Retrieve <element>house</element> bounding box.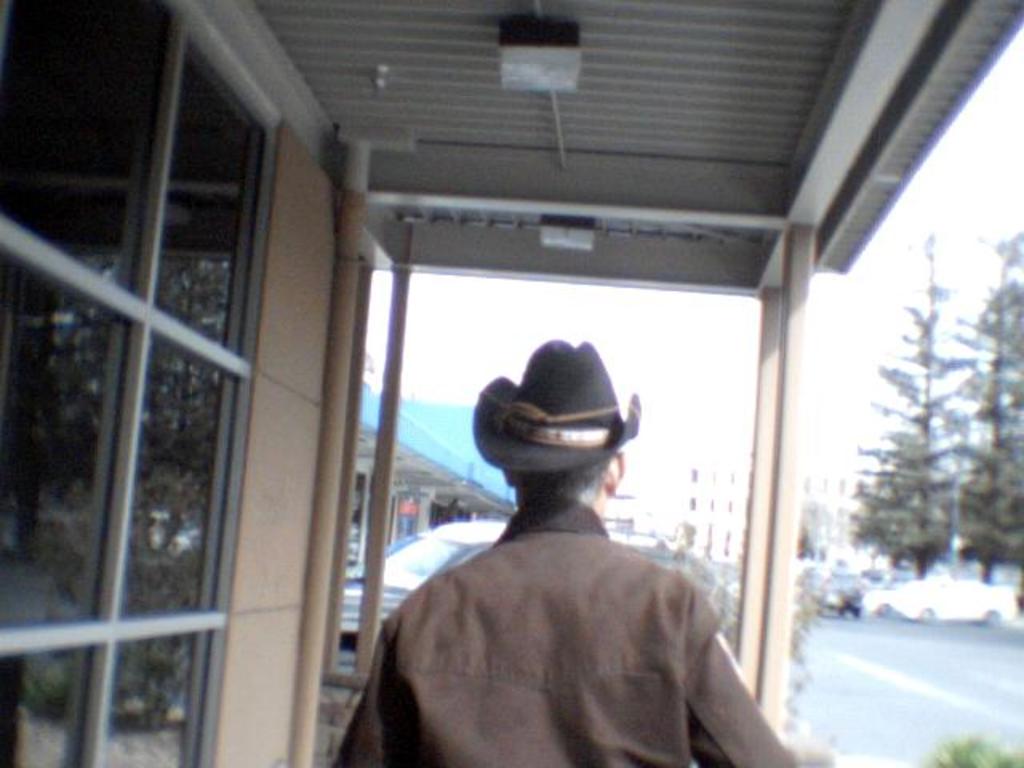
Bounding box: <bbox>0, 0, 1022, 766</bbox>.
